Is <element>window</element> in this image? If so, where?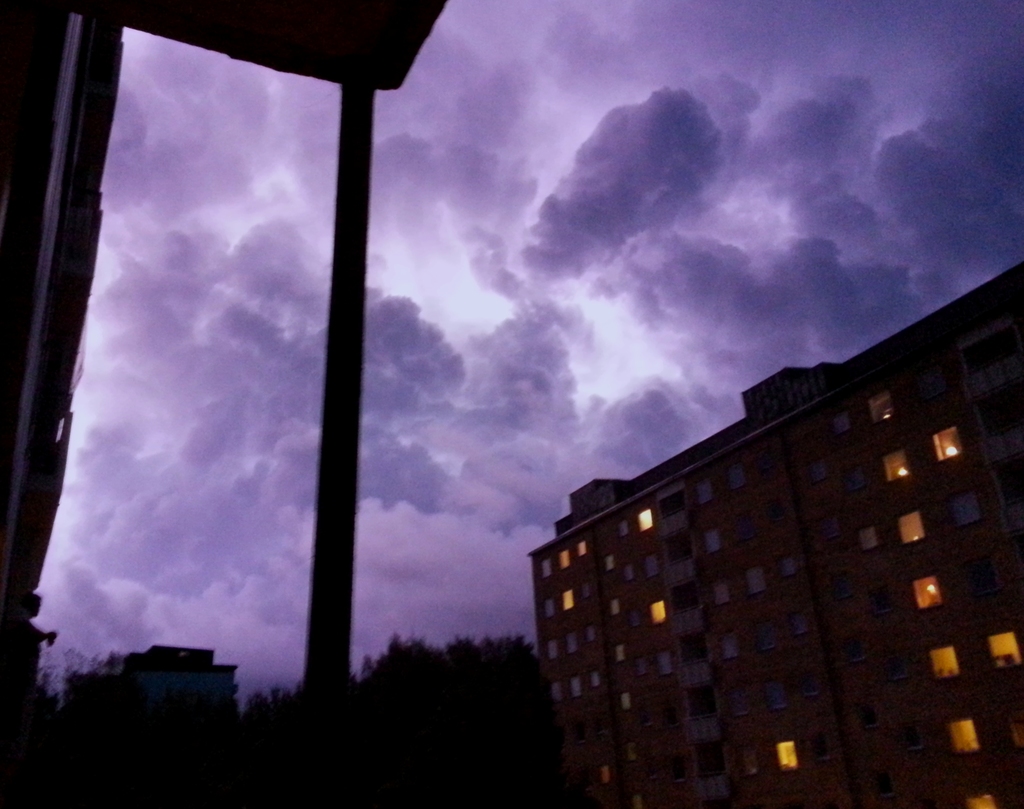
Yes, at Rect(883, 648, 904, 684).
